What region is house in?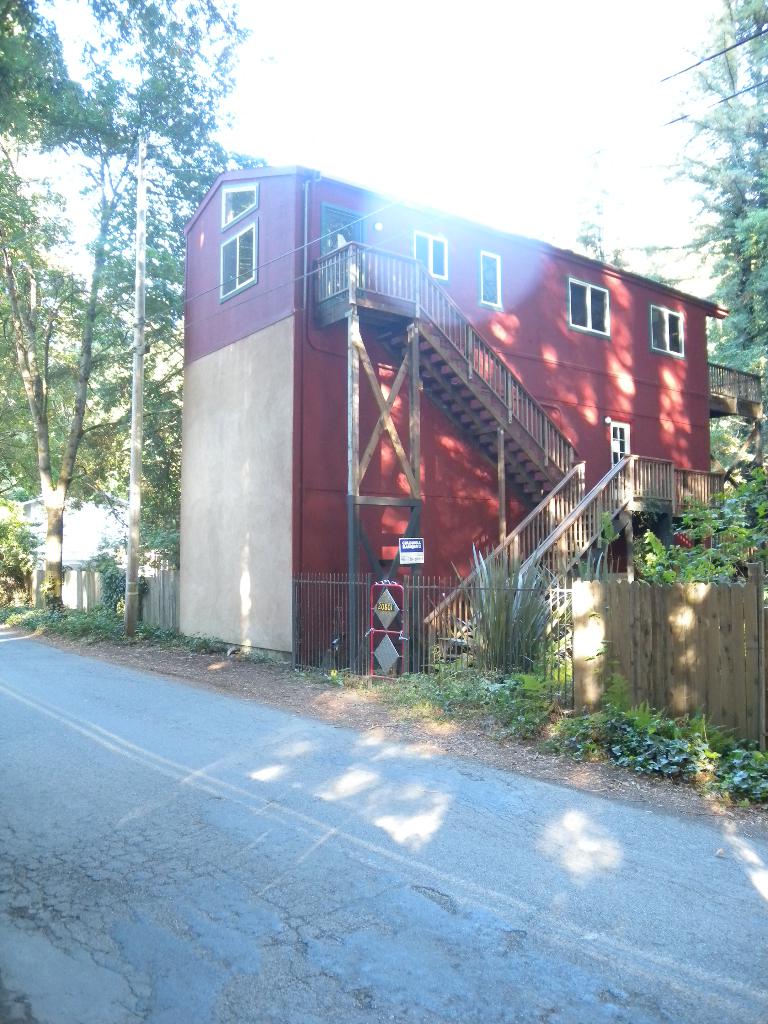
150, 105, 738, 715.
